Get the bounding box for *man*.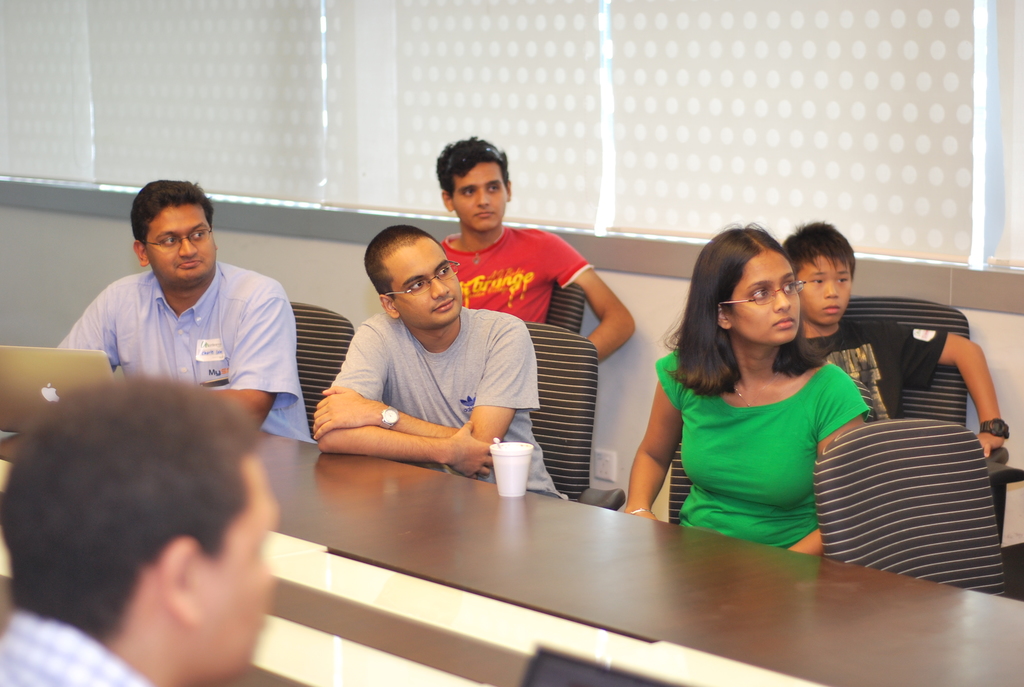
rect(47, 189, 319, 428).
